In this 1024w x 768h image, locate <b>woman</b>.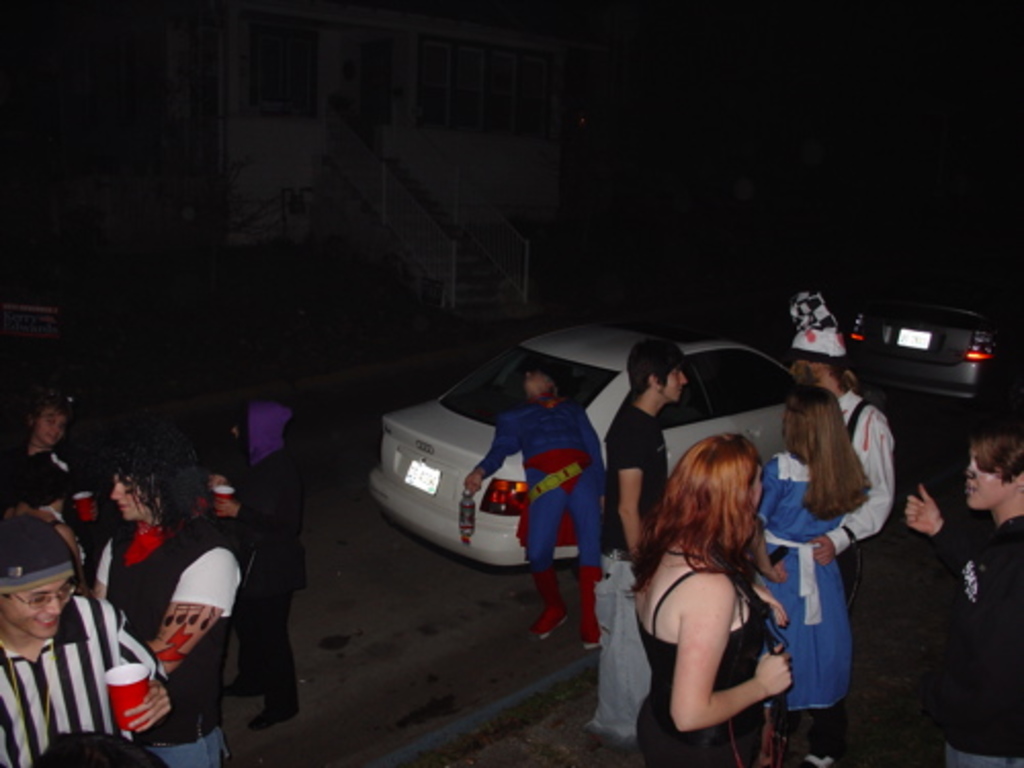
Bounding box: <box>635,434,799,766</box>.
